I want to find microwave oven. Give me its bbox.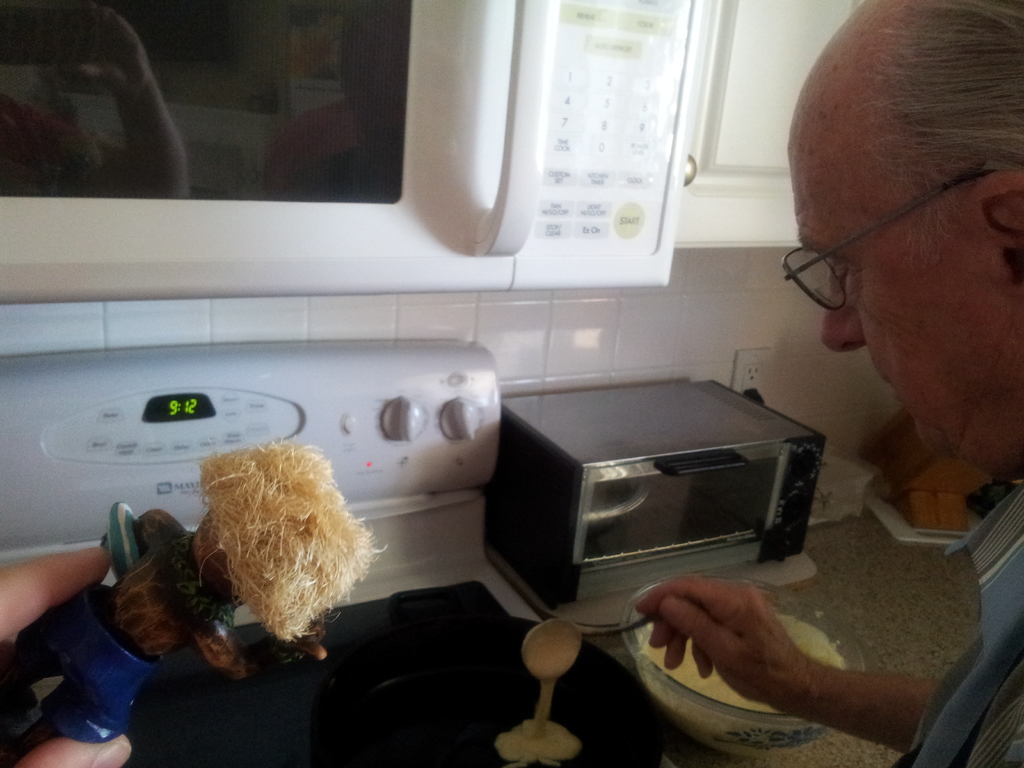
{"left": 0, "top": 0, "right": 720, "bottom": 310}.
